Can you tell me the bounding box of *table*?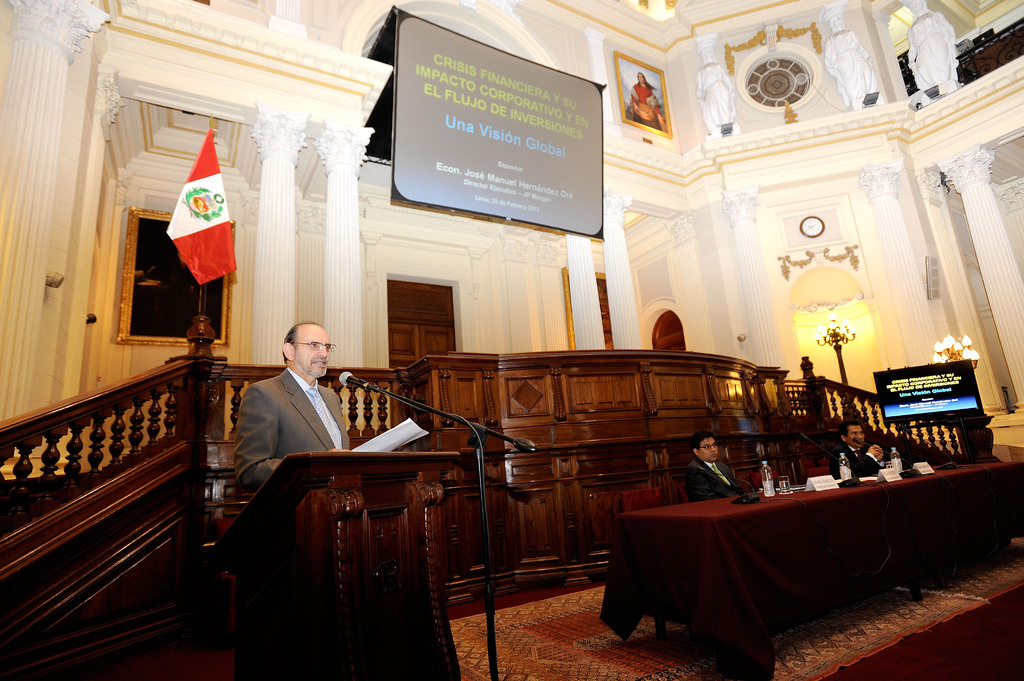
pyautogui.locateOnScreen(618, 439, 994, 658).
